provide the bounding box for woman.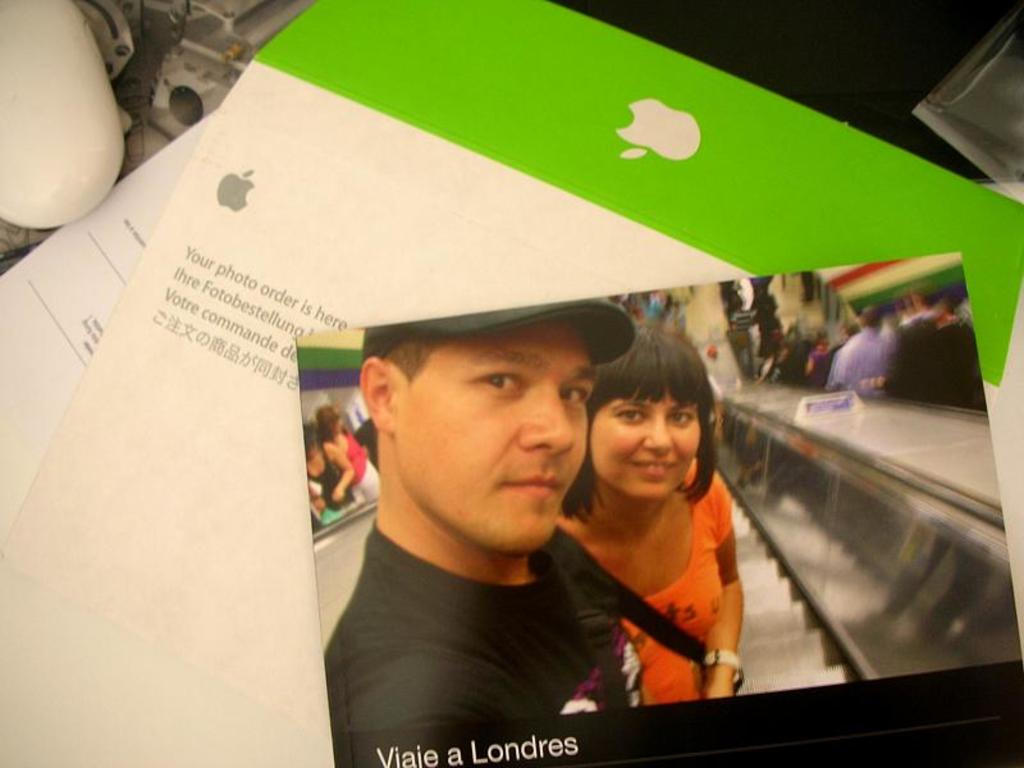
<bbox>305, 421, 356, 529</bbox>.
